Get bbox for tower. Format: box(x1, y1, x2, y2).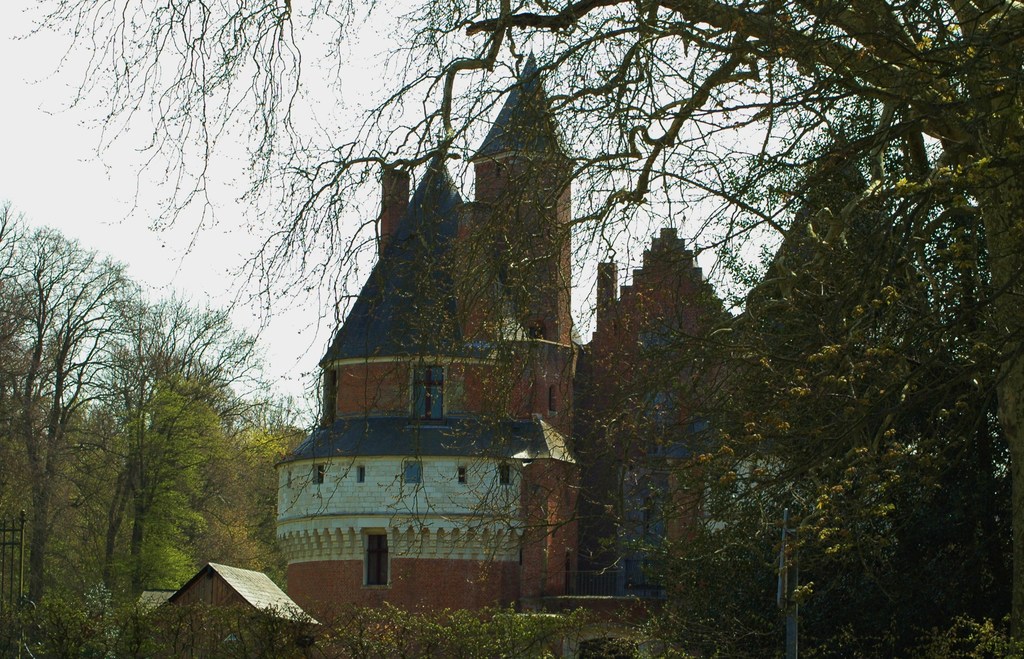
box(274, 49, 580, 658).
